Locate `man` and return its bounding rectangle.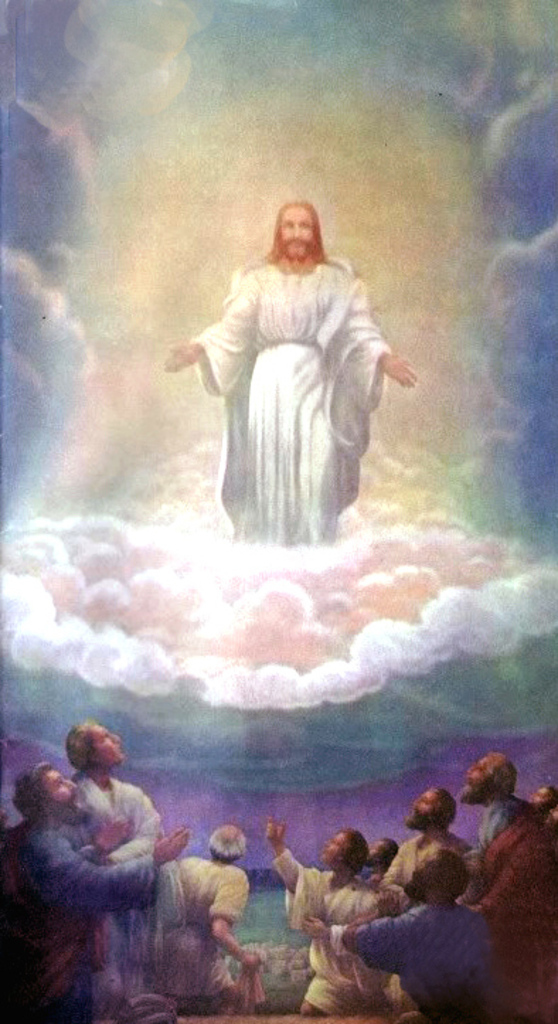
box(161, 819, 263, 1007).
